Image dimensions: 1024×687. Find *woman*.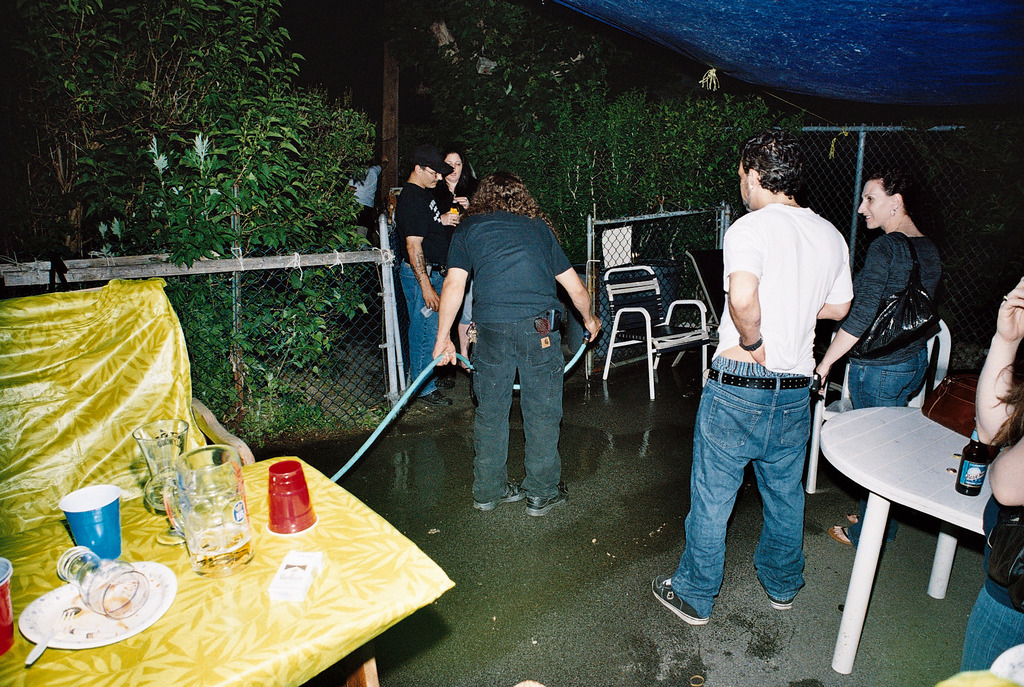
box(802, 164, 956, 556).
